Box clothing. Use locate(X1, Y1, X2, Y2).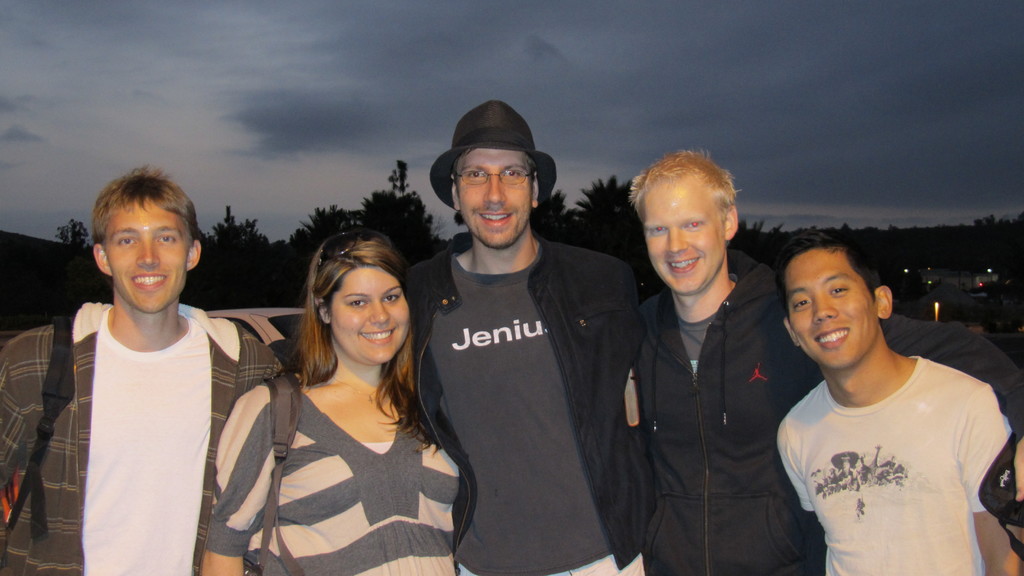
locate(780, 358, 1022, 575).
